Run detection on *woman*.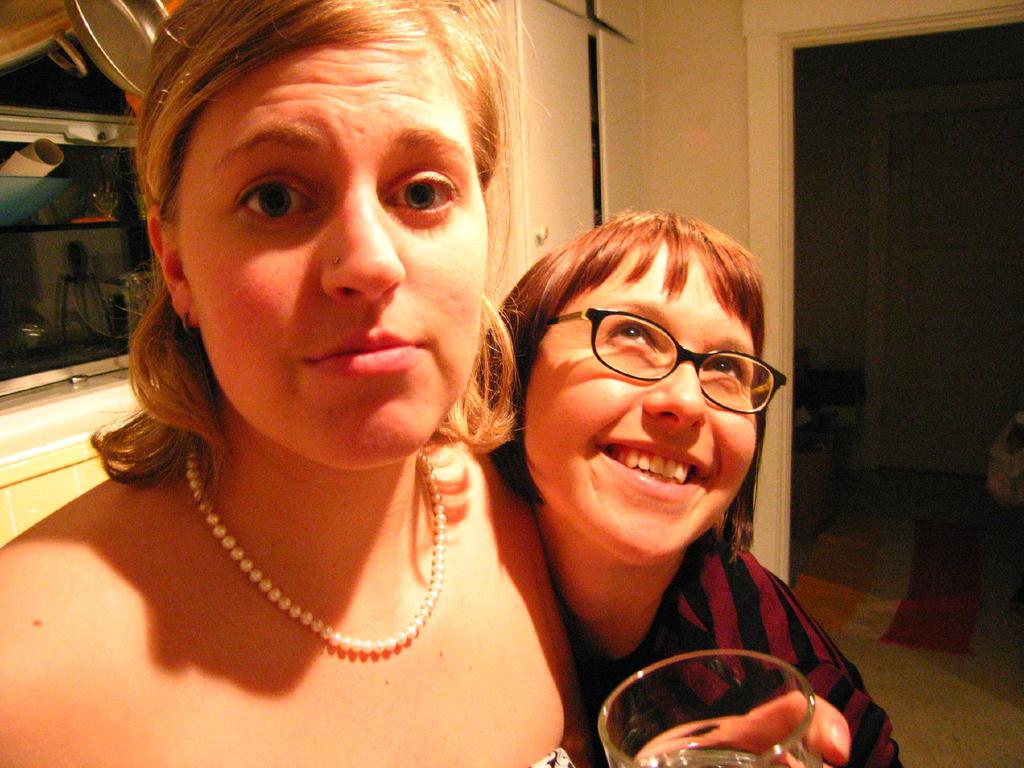
Result: bbox=(56, 33, 688, 748).
